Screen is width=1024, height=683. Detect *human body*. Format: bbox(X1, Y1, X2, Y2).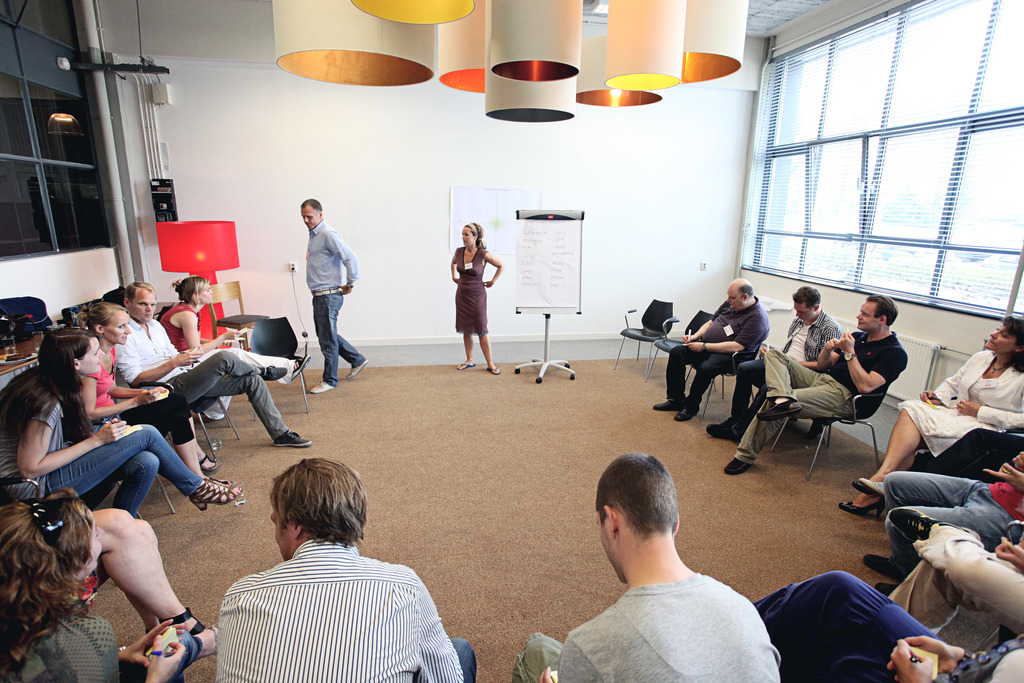
bbox(0, 319, 244, 506).
